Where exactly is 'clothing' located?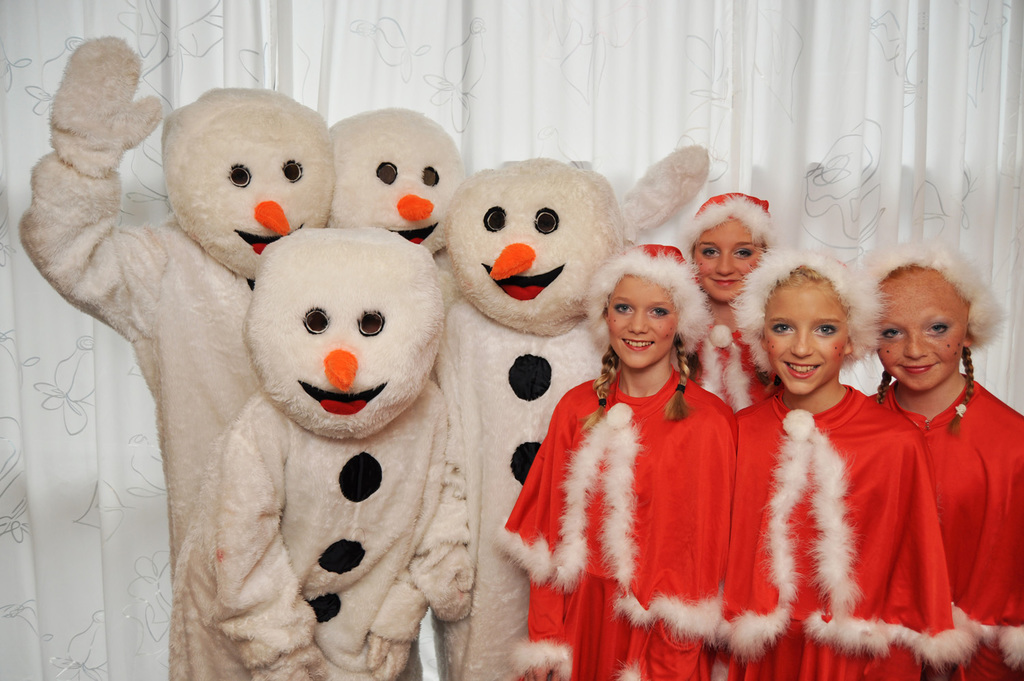
Its bounding box is x1=510, y1=375, x2=740, y2=680.
